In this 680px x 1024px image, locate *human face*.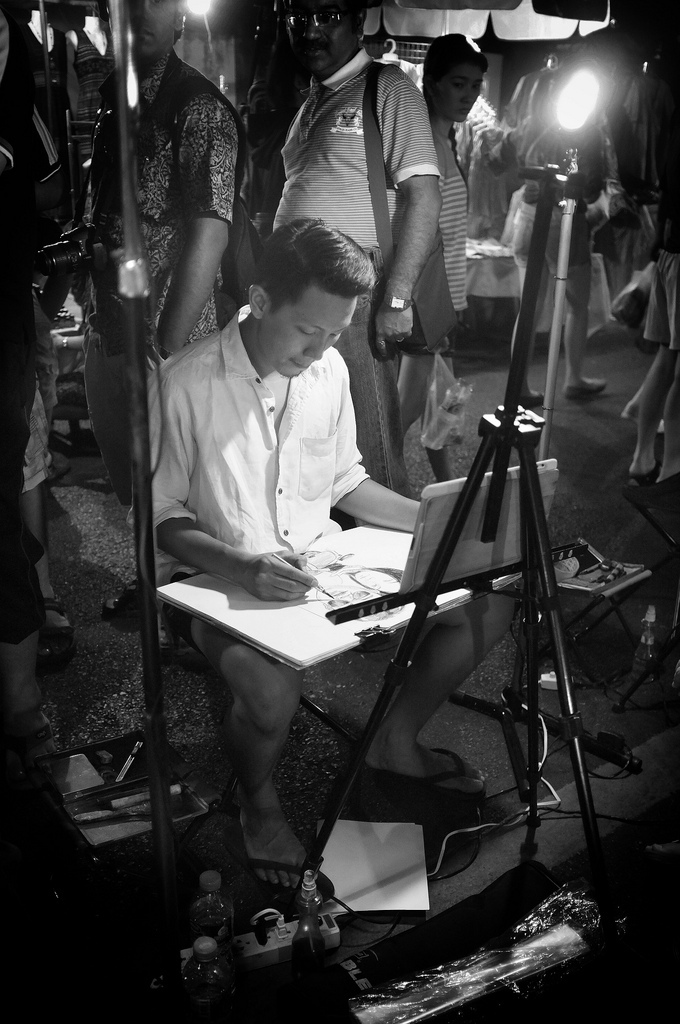
Bounding box: Rect(435, 61, 481, 122).
